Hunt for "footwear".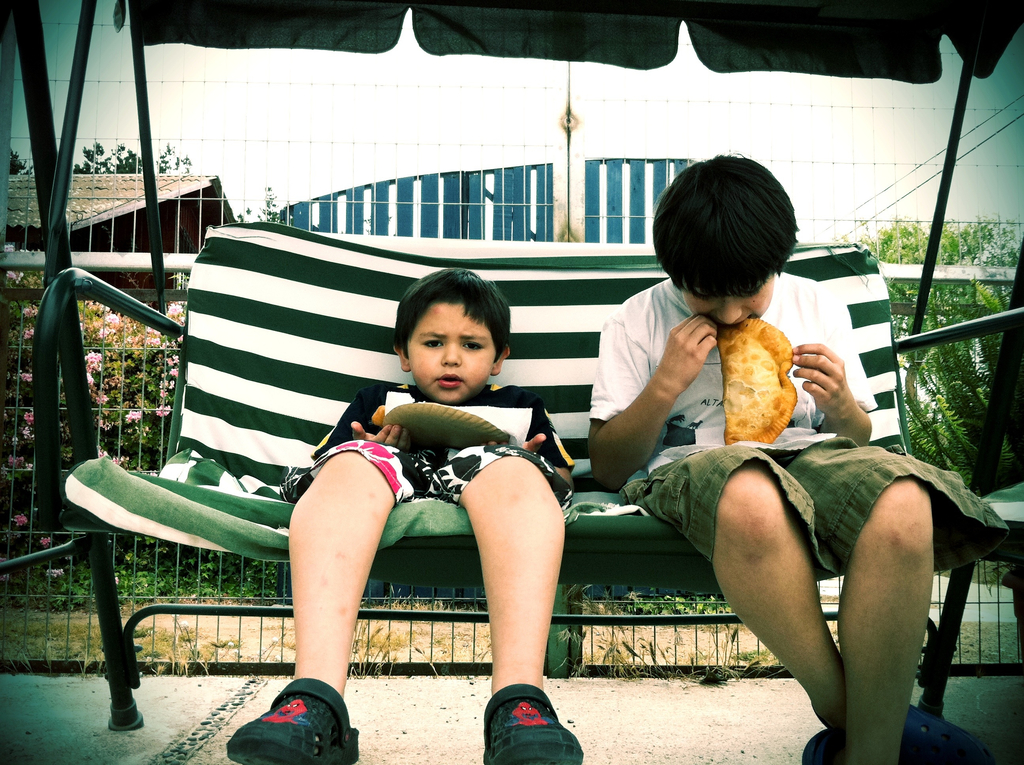
Hunted down at 230 668 360 764.
